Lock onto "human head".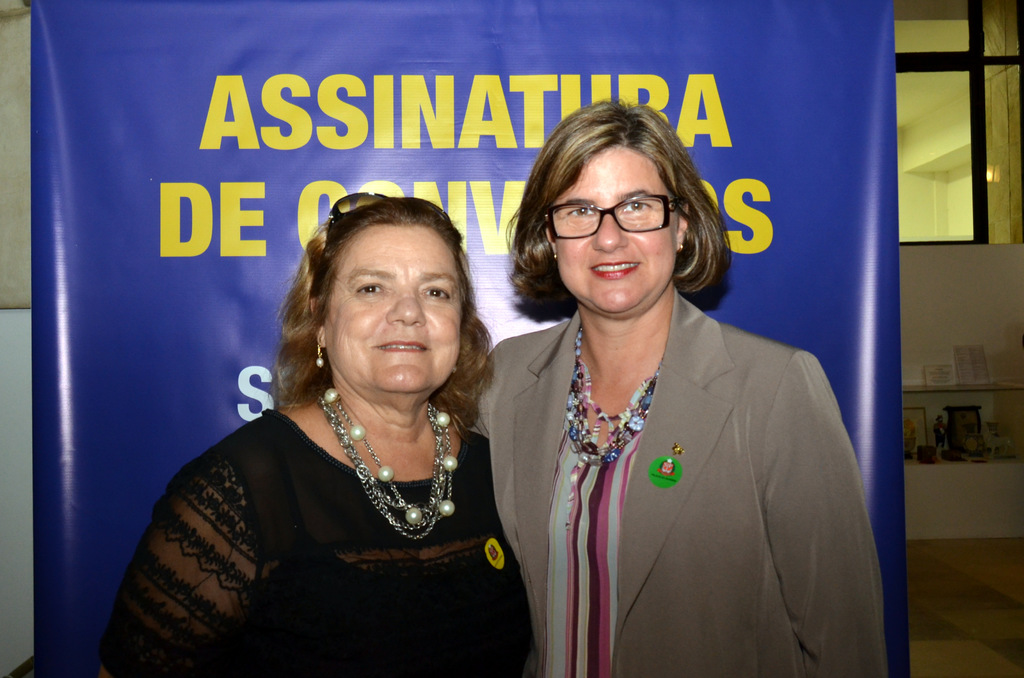
Locked: 300, 179, 475, 376.
